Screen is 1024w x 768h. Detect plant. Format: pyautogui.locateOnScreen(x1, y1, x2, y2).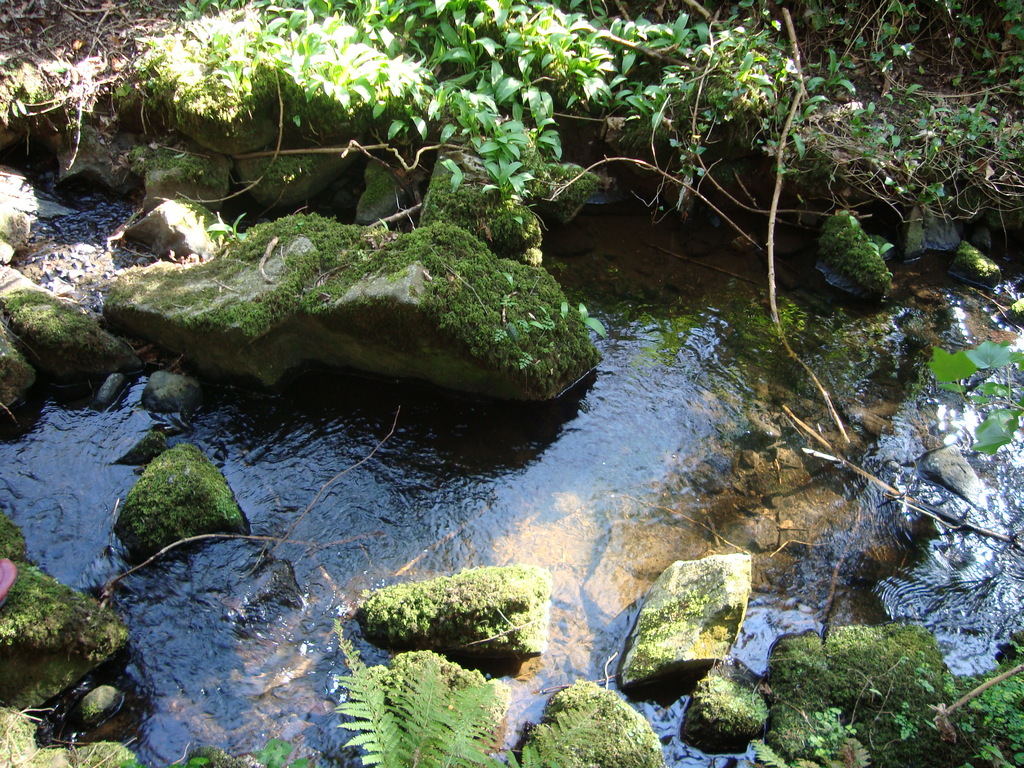
pyautogui.locateOnScreen(181, 0, 794, 204).
